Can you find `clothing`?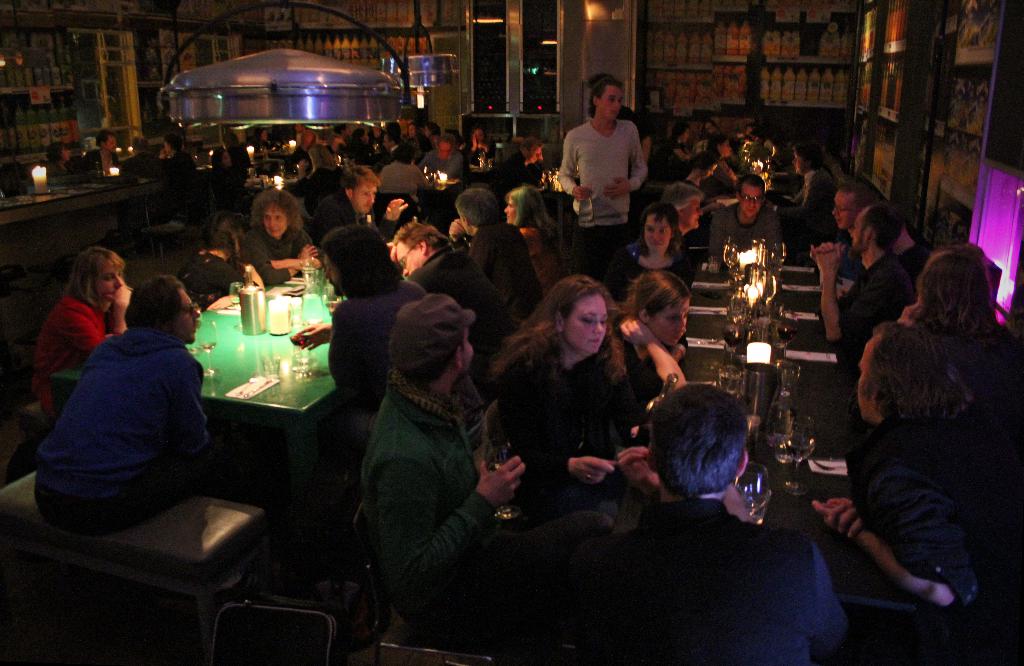
Yes, bounding box: <bbox>374, 166, 433, 193</bbox>.
